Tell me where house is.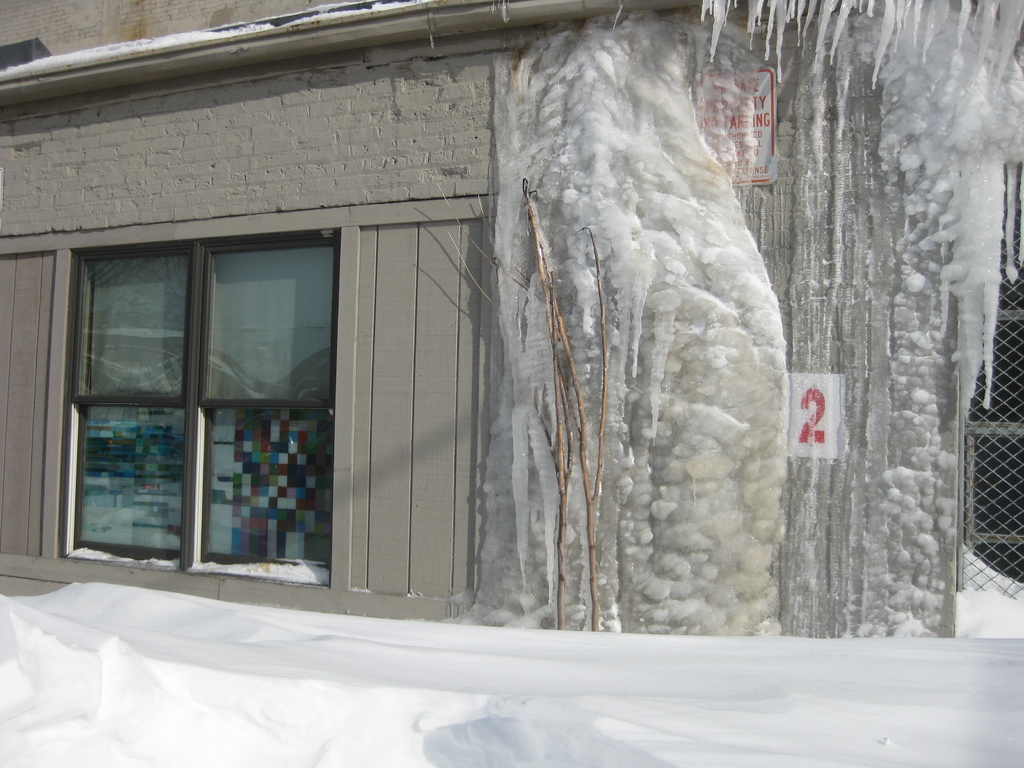
house is at 0, 0, 1023, 616.
